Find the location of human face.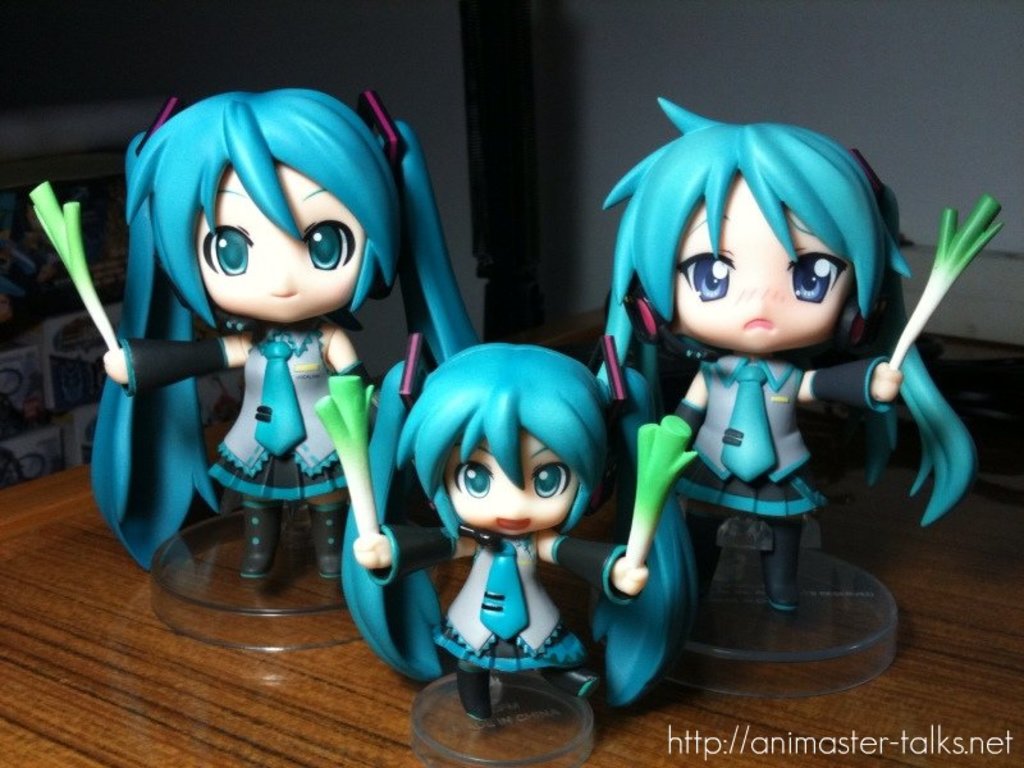
Location: {"x1": 196, "y1": 165, "x2": 366, "y2": 323}.
